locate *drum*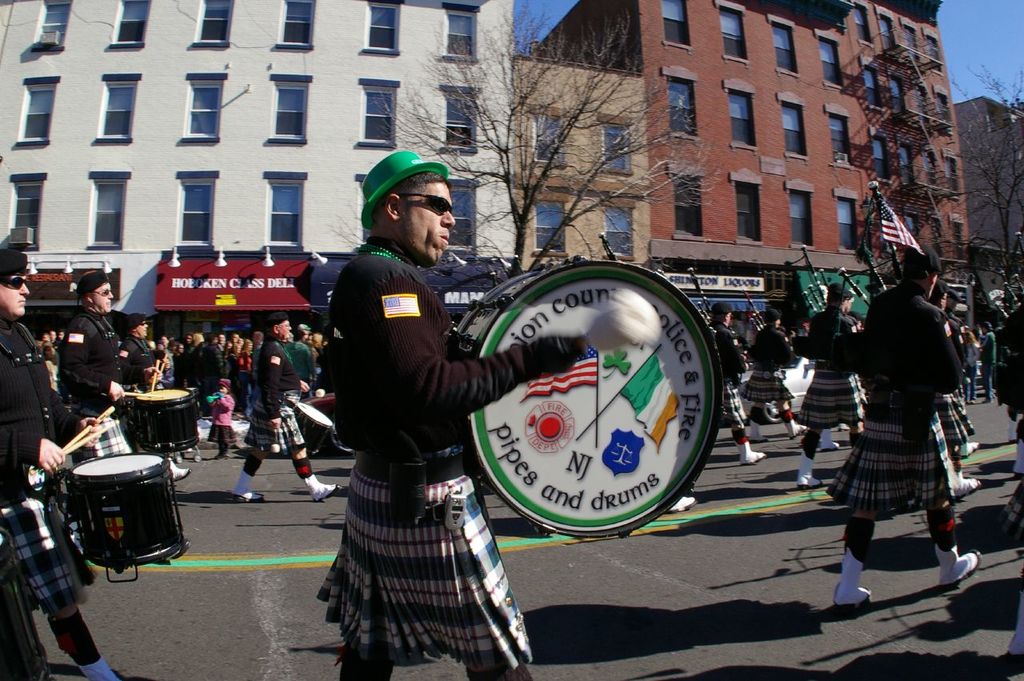
detection(291, 403, 344, 455)
